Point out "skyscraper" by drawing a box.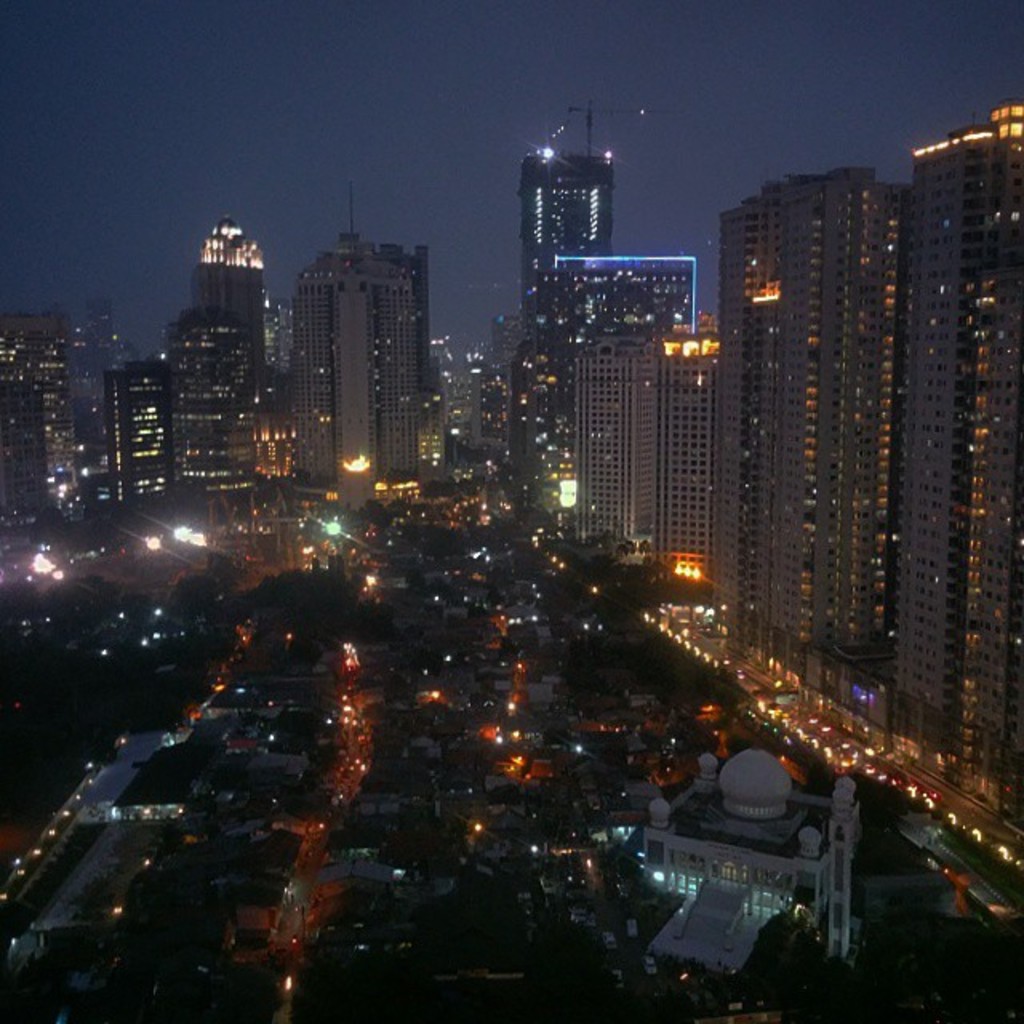
(0, 309, 82, 536).
